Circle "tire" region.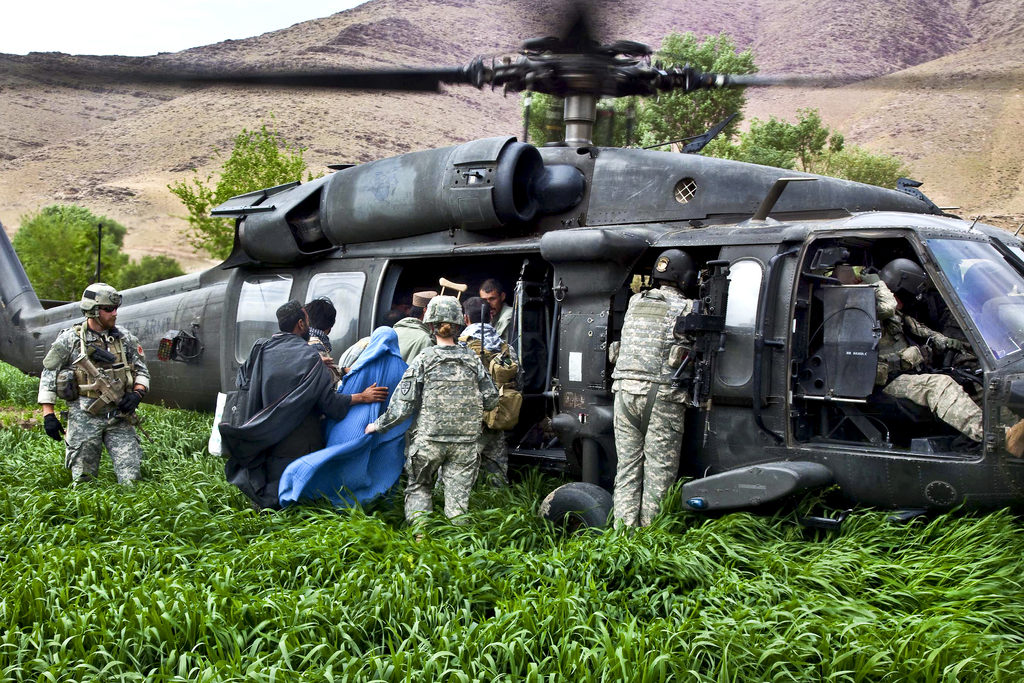
Region: detection(533, 483, 626, 537).
